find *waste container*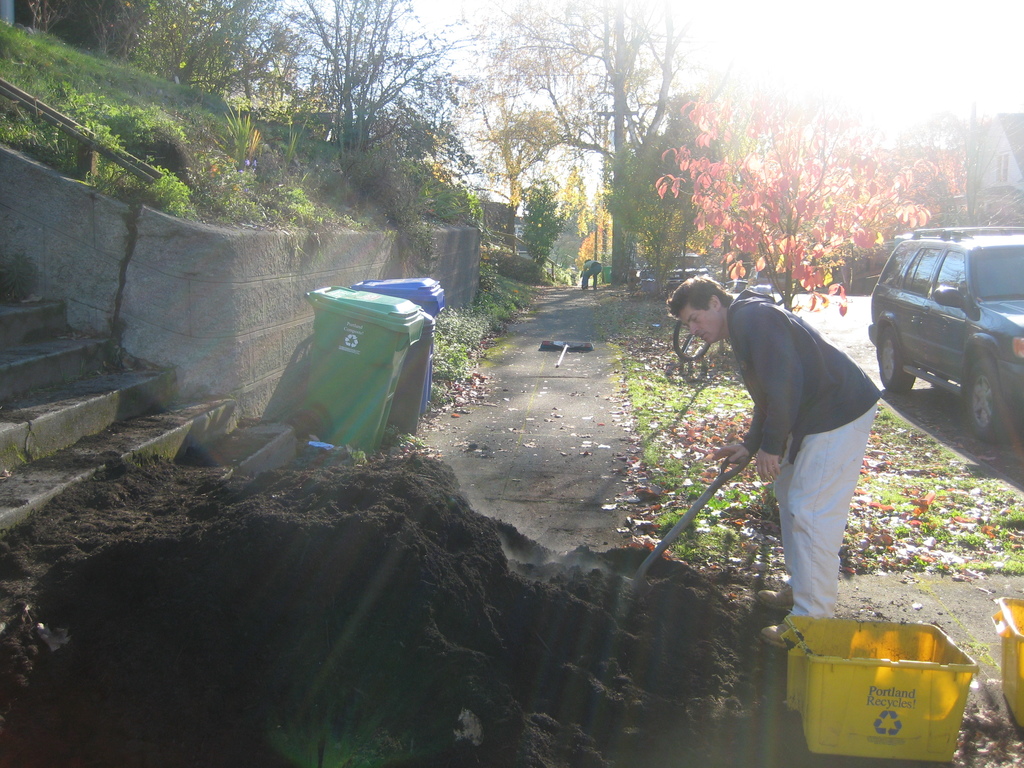
crop(303, 281, 436, 452)
